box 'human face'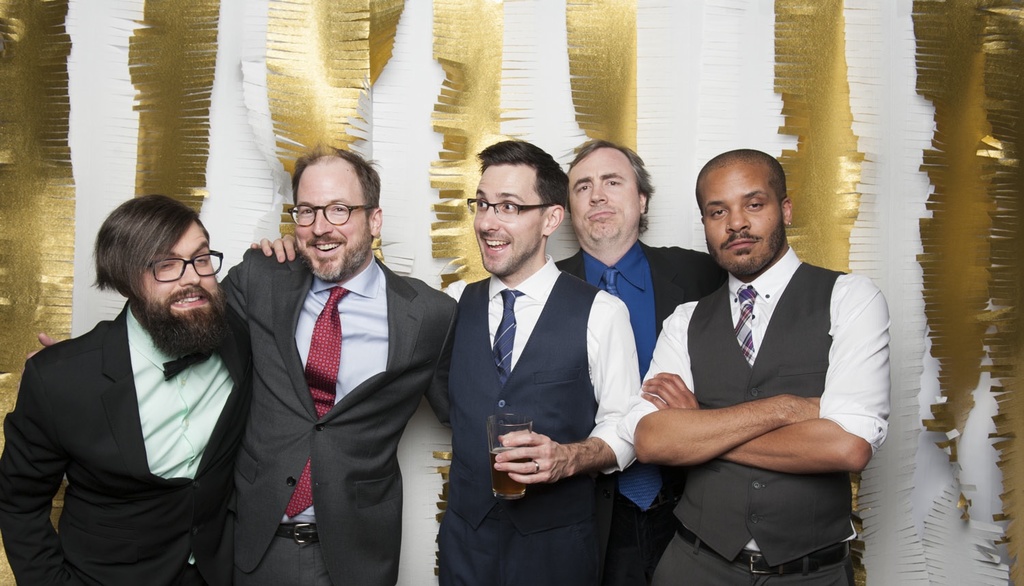
296, 168, 368, 280
